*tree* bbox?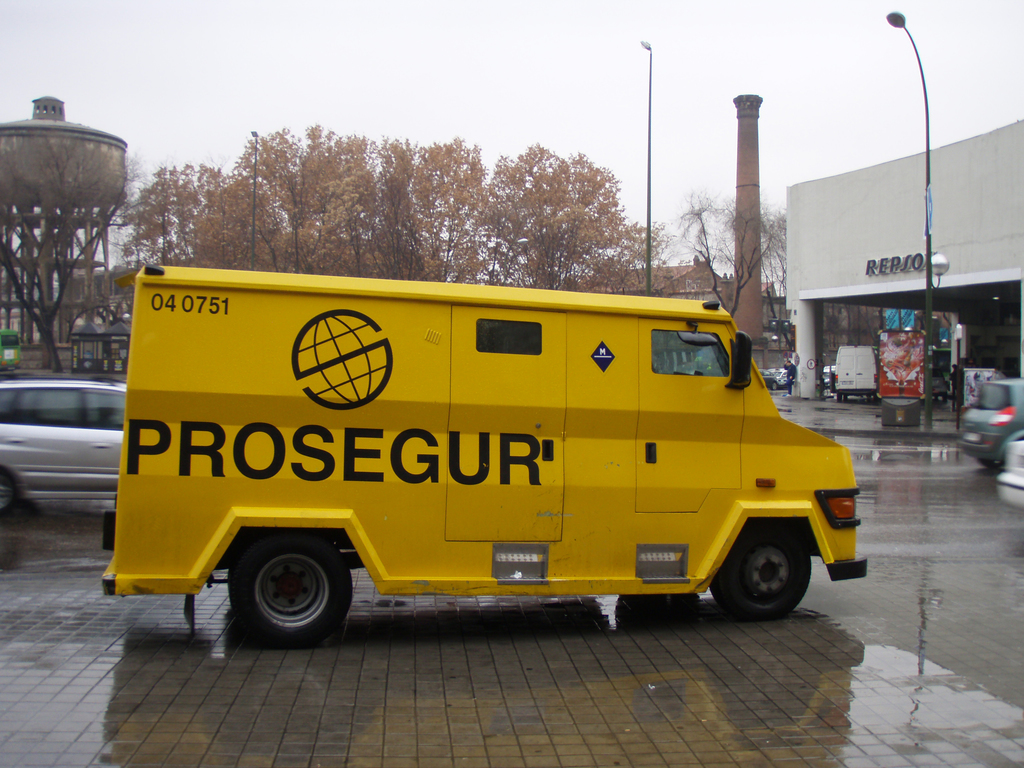
<box>668,190,787,345</box>
